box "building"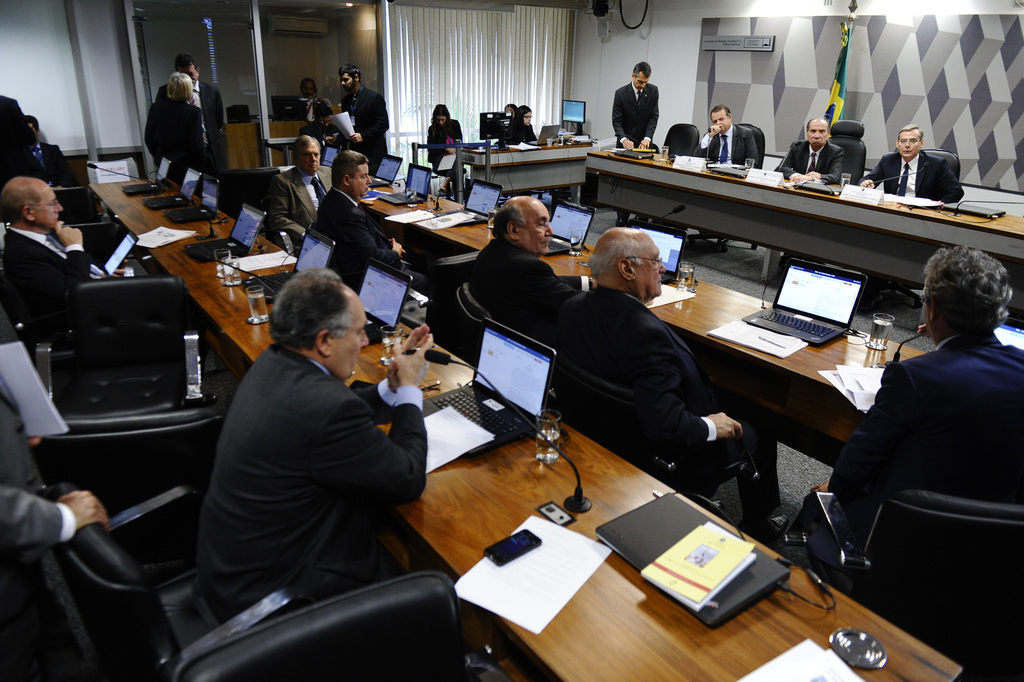
{"x1": 0, "y1": 0, "x2": 1023, "y2": 681}
